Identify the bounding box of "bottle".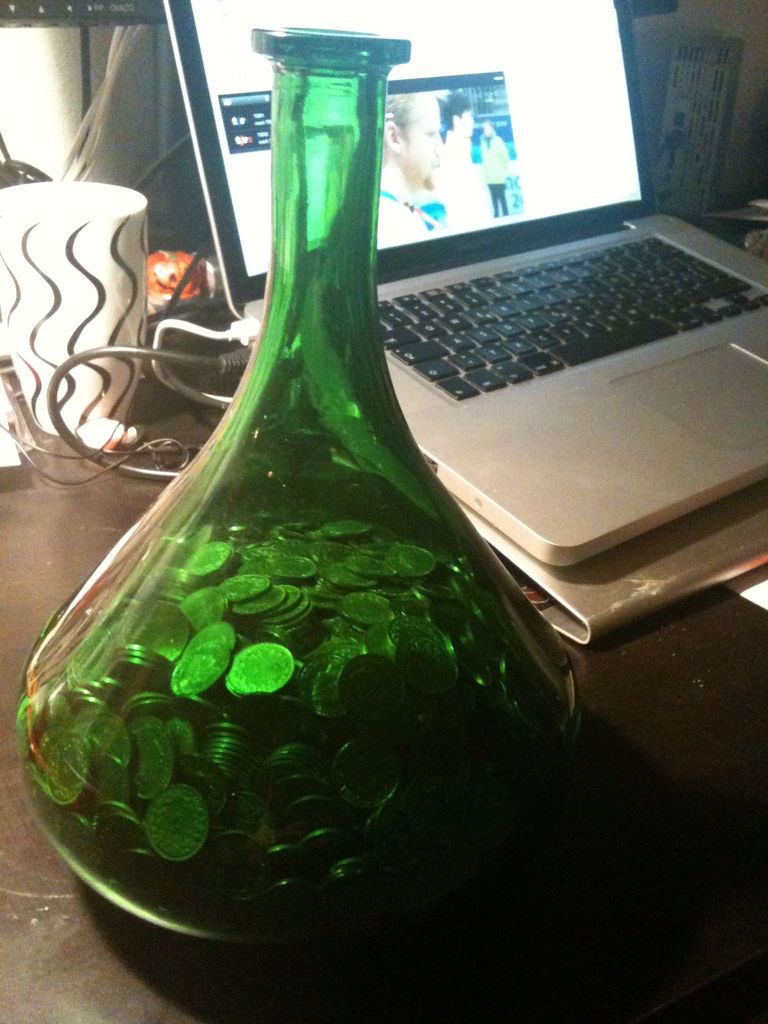
detection(41, 35, 558, 995).
